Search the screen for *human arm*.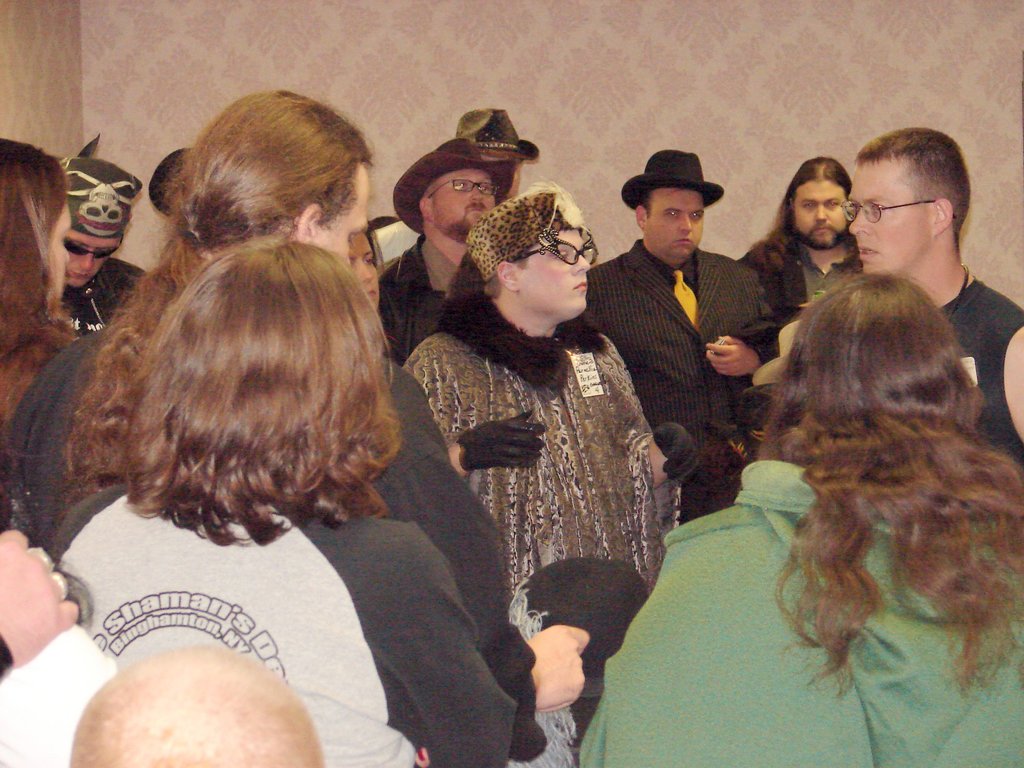
Found at l=0, t=515, r=91, b=689.
